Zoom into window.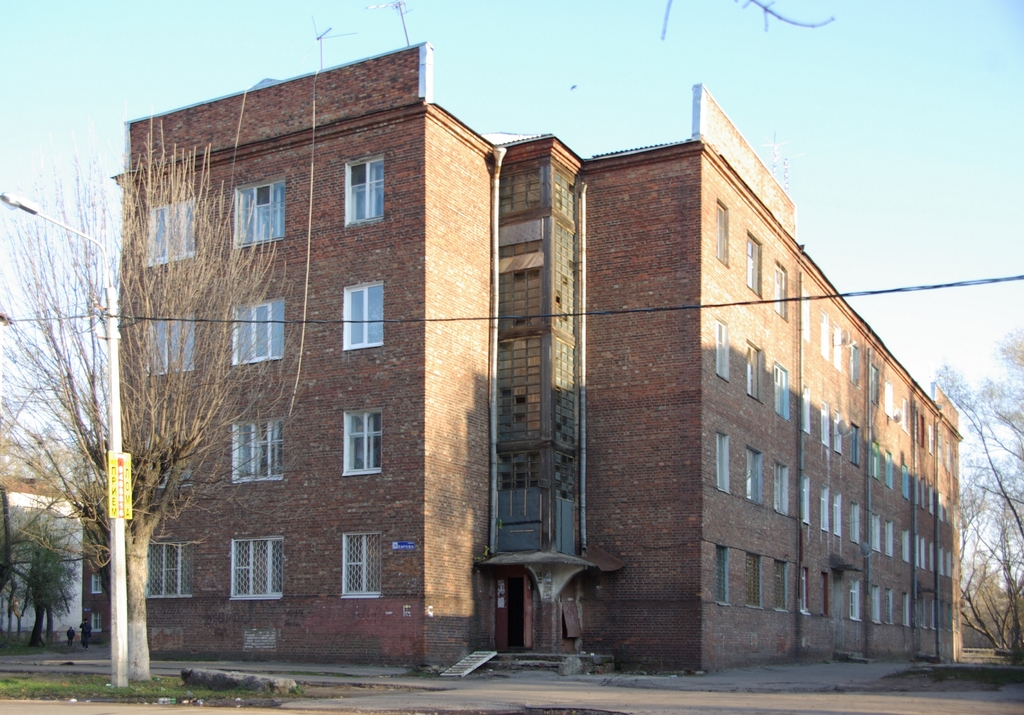
Zoom target: BBox(774, 458, 792, 514).
